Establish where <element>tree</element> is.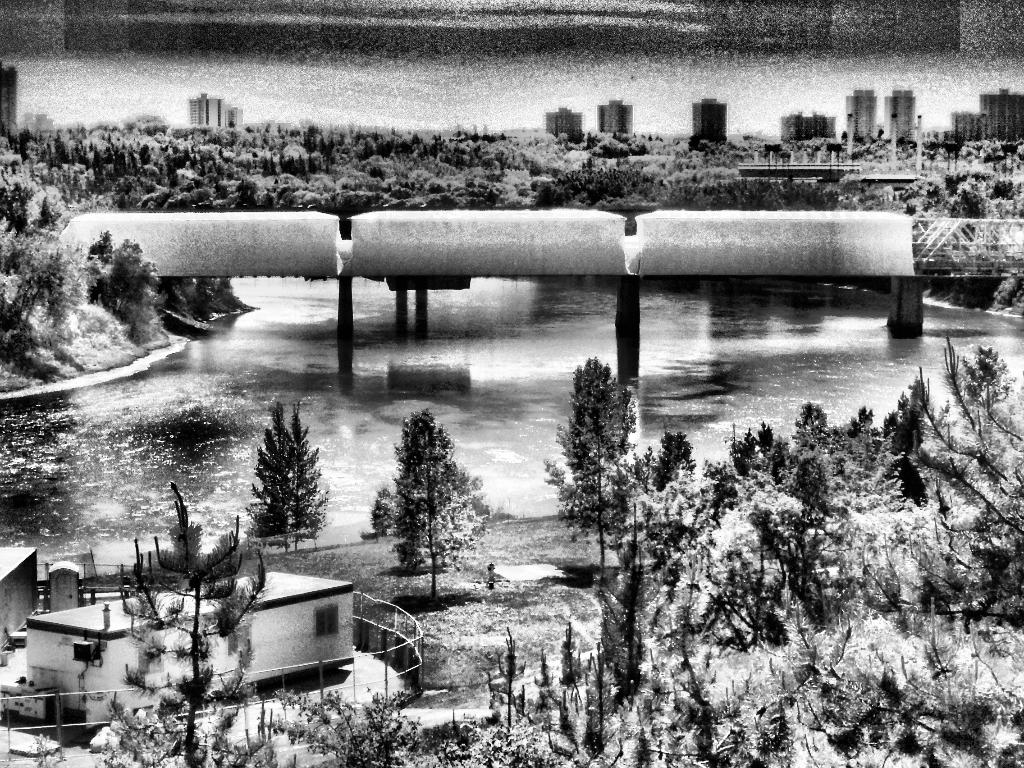
Established at 392:404:476:591.
